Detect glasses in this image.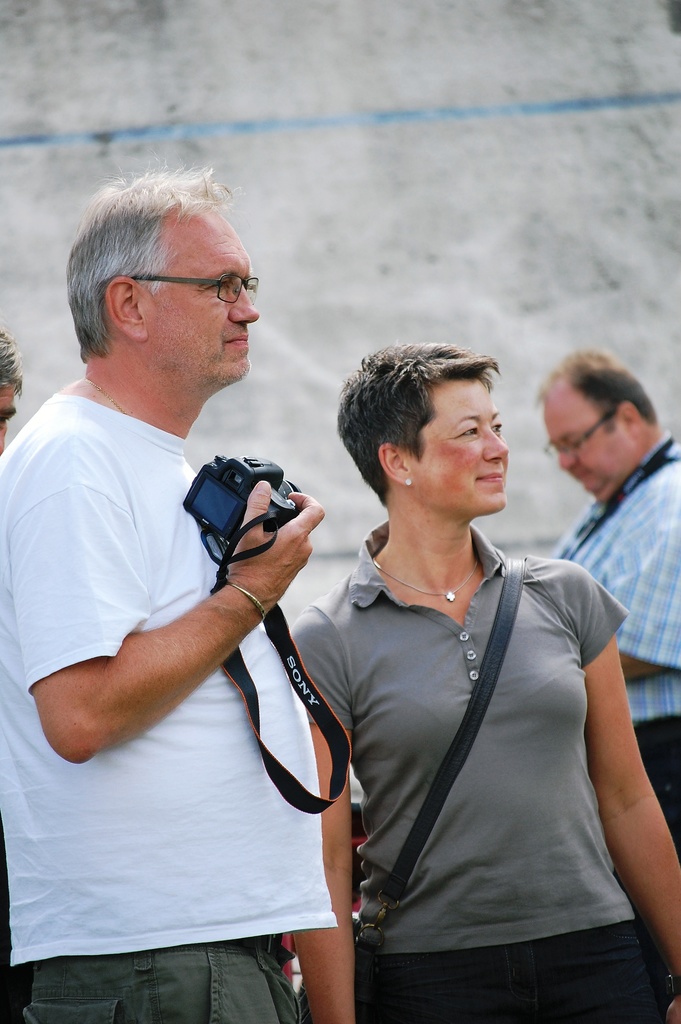
Detection: x1=536 y1=404 x2=618 y2=453.
